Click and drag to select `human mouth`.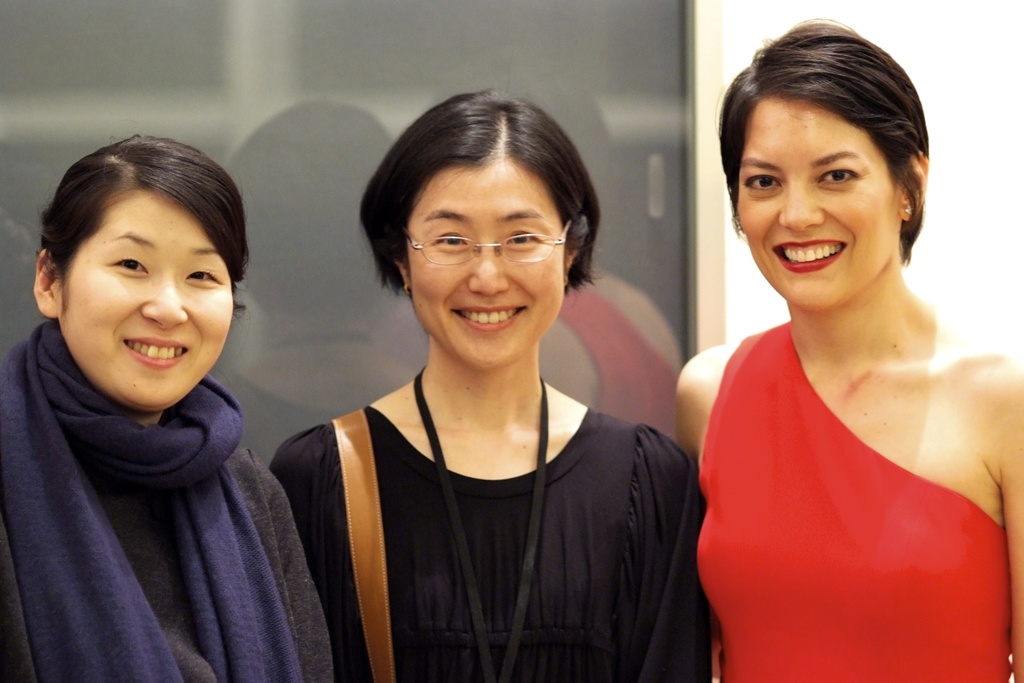
Selection: 118 331 193 370.
